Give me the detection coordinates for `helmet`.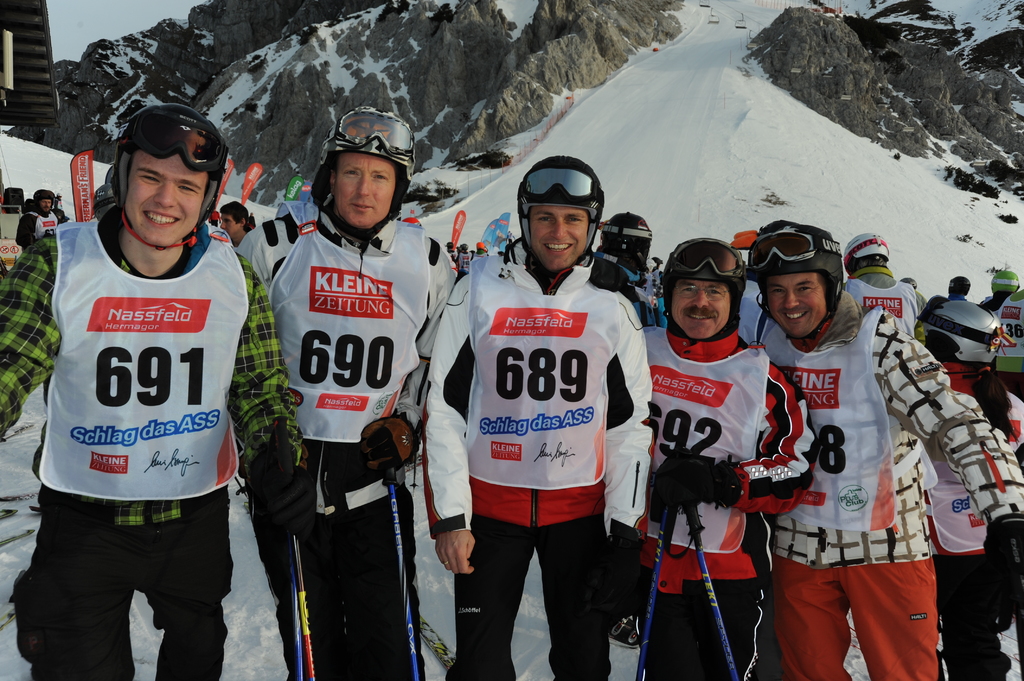
{"left": 841, "top": 234, "right": 892, "bottom": 267}.
